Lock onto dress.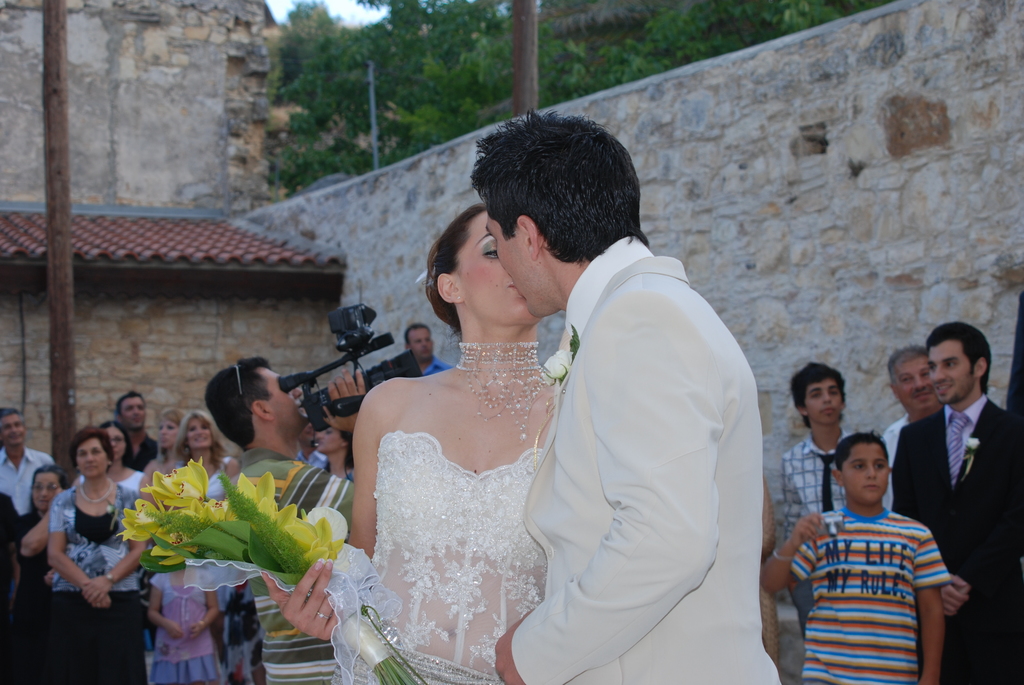
Locked: x1=51 y1=506 x2=150 y2=684.
